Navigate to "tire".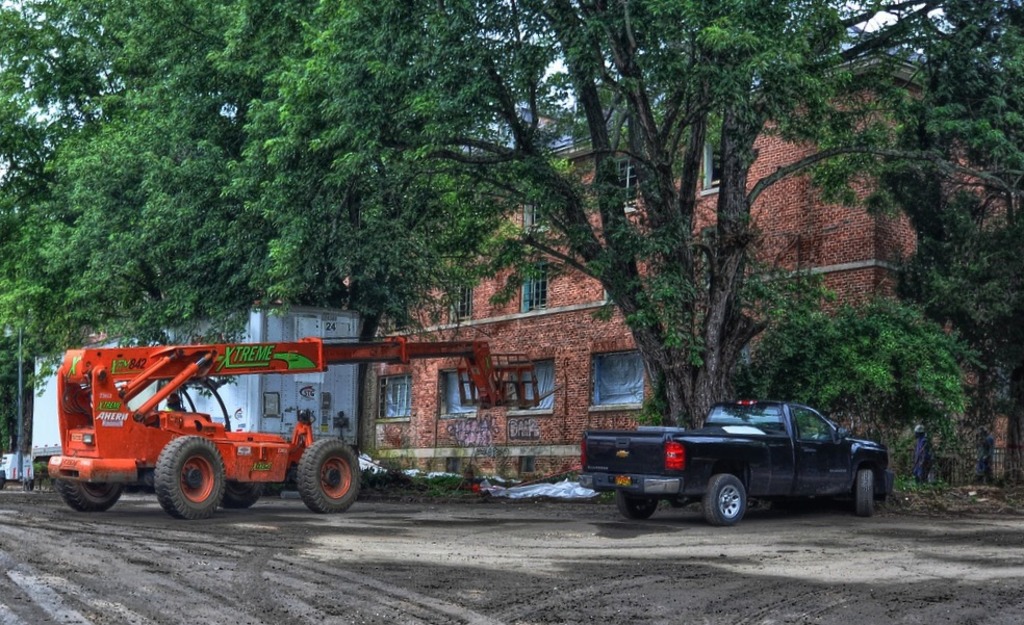
Navigation target: <bbox>298, 438, 356, 513</bbox>.
